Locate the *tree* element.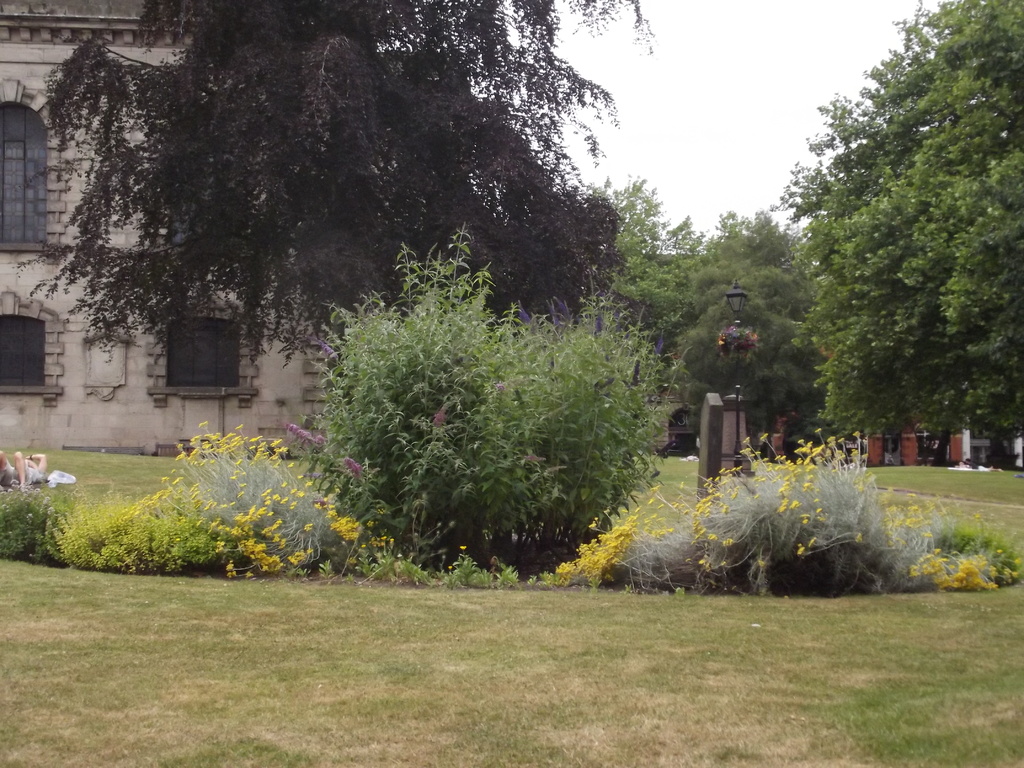
Element bbox: detection(49, 0, 655, 401).
